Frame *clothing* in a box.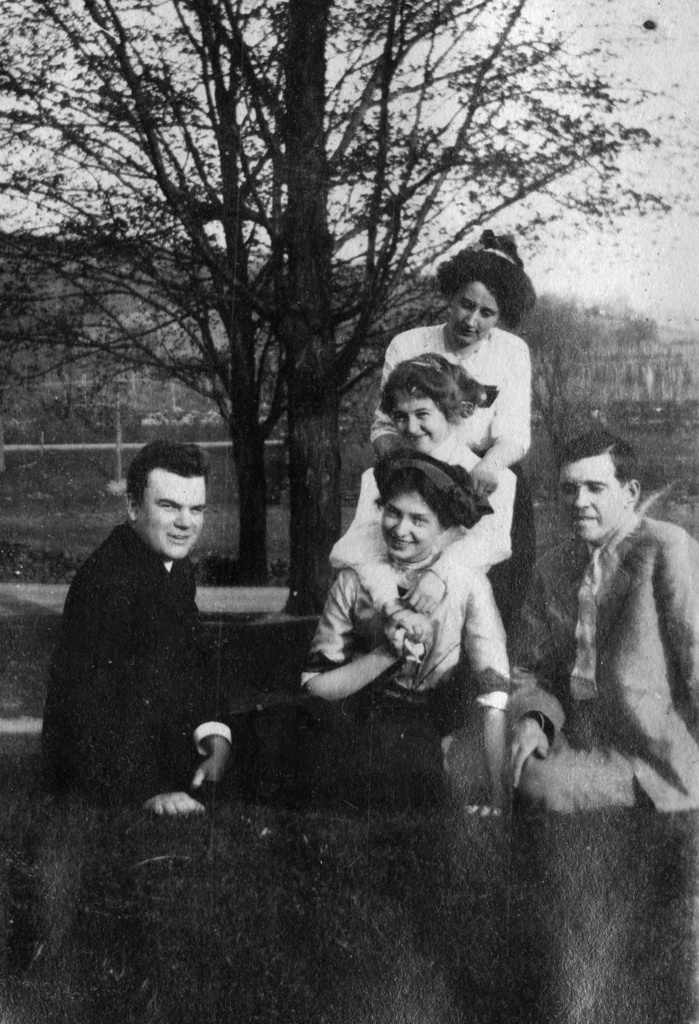
bbox=(372, 325, 538, 461).
